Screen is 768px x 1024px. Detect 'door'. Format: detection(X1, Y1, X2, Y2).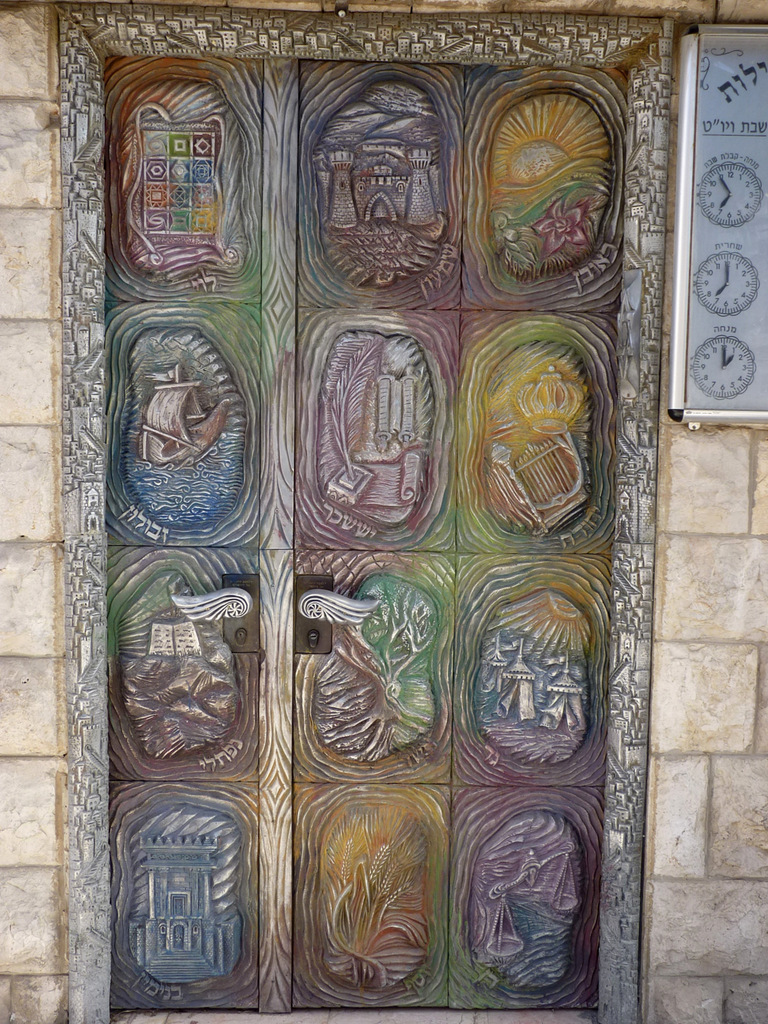
detection(102, 64, 274, 1009).
